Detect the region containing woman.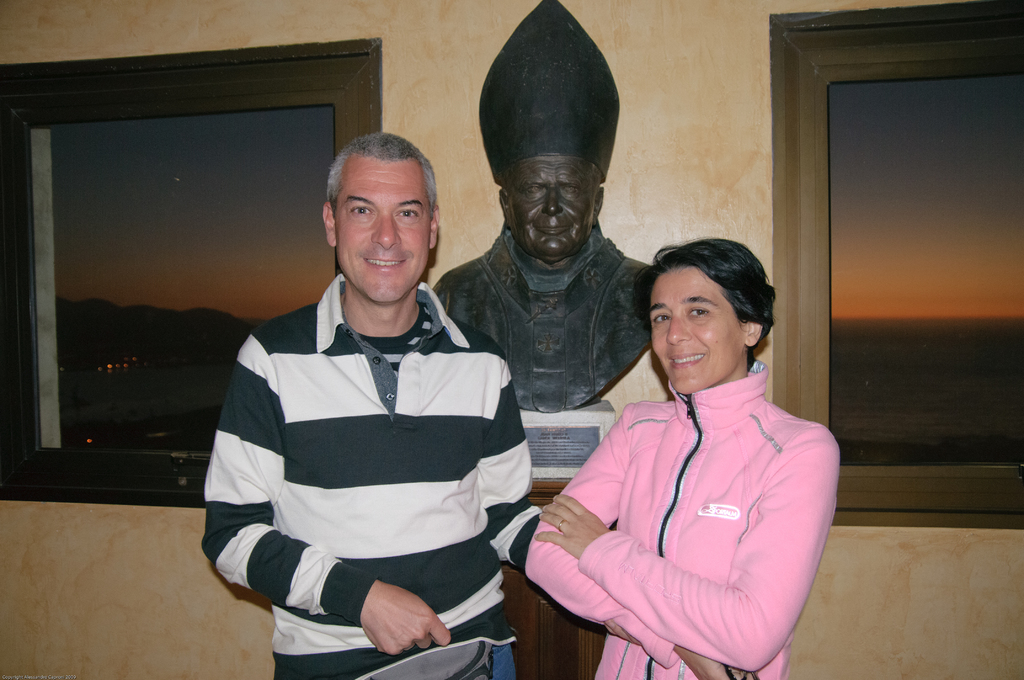
(536, 209, 843, 674).
